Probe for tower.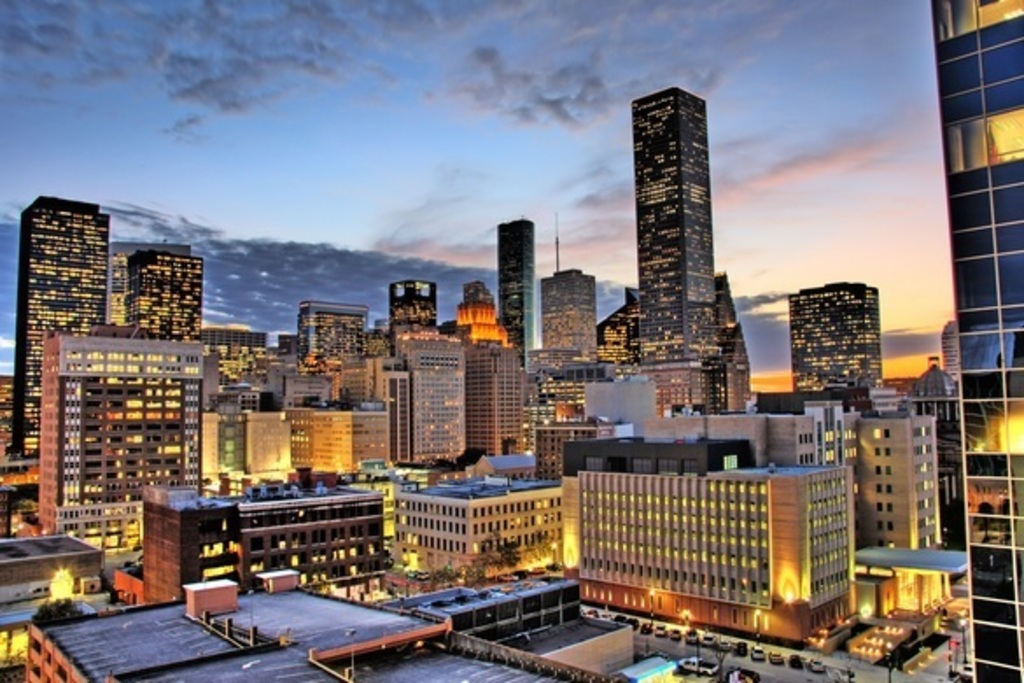
Probe result: detection(789, 285, 877, 394).
